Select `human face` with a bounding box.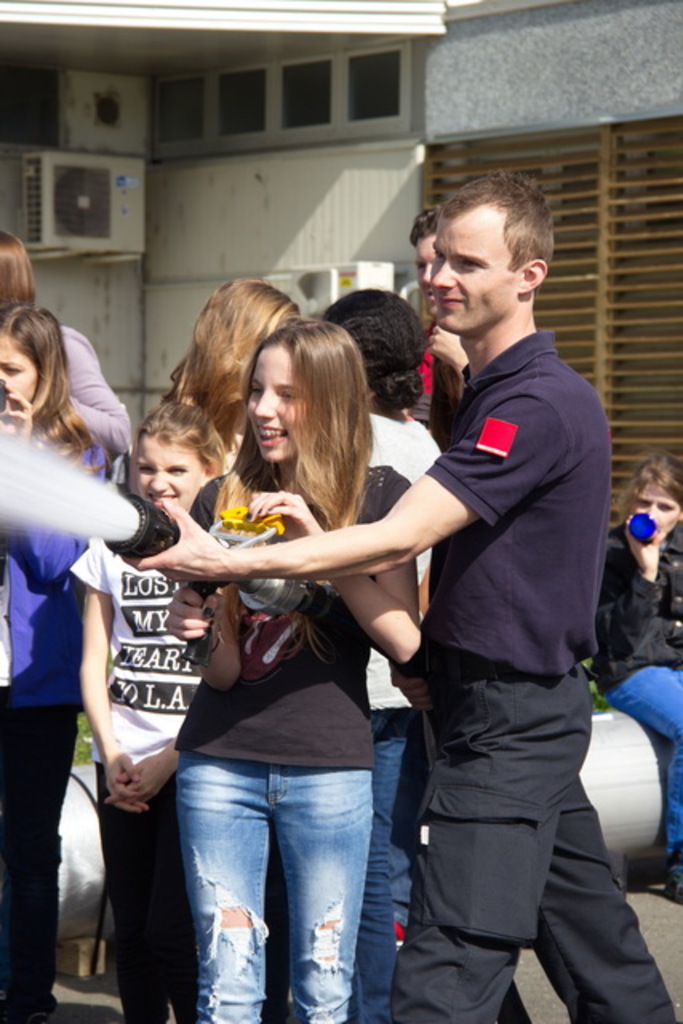
bbox(633, 477, 677, 541).
